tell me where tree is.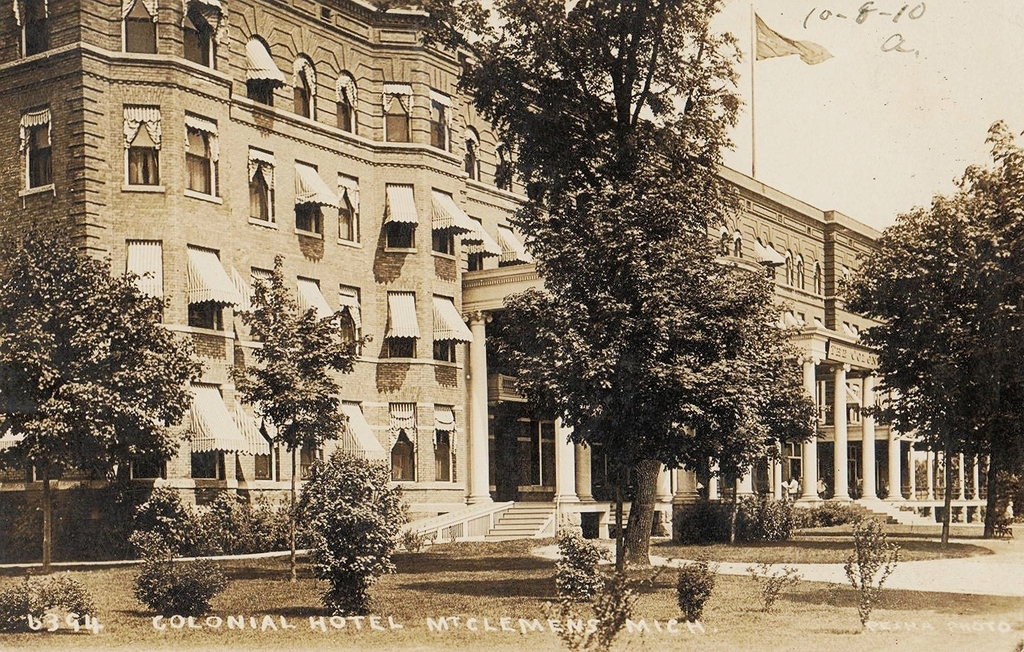
tree is at rect(297, 443, 406, 620).
